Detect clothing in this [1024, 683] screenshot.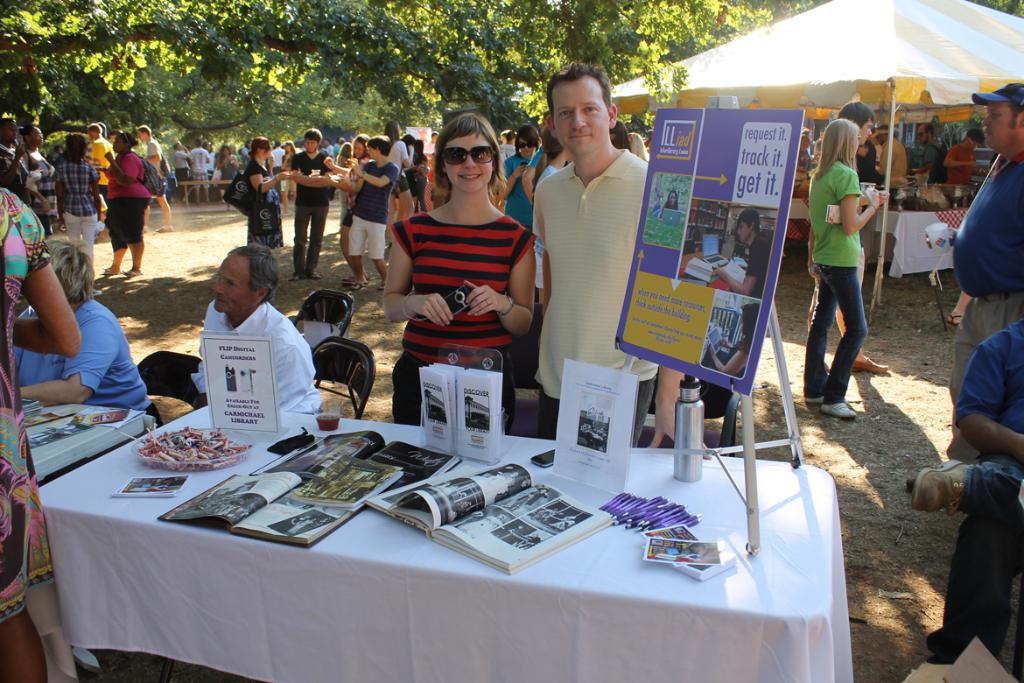
Detection: BBox(342, 164, 397, 264).
